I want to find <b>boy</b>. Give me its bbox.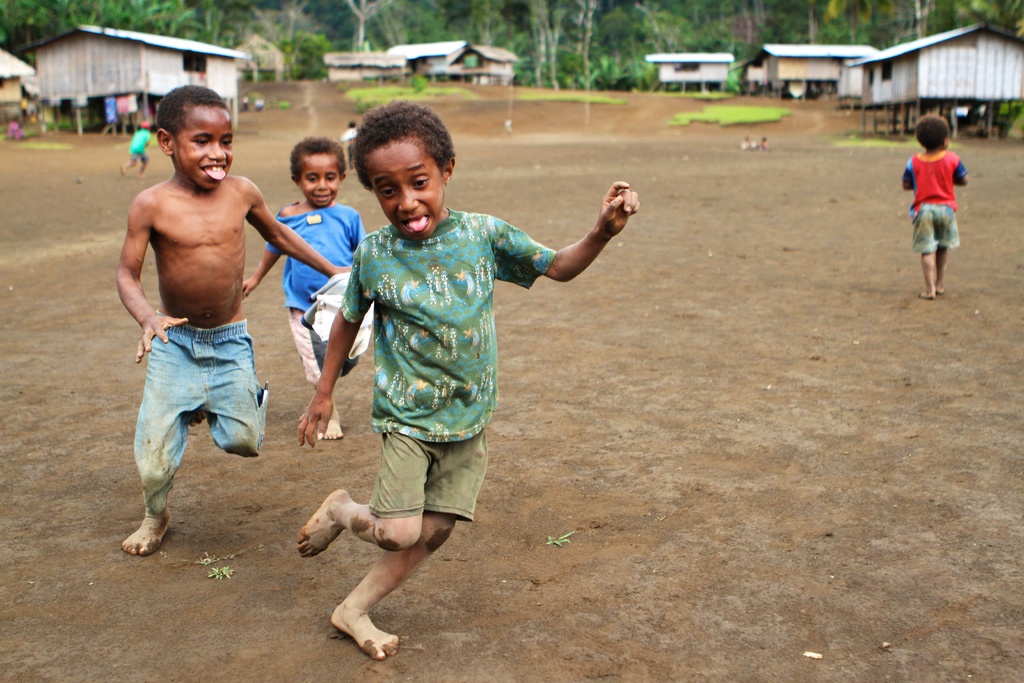
Rect(899, 112, 982, 296).
